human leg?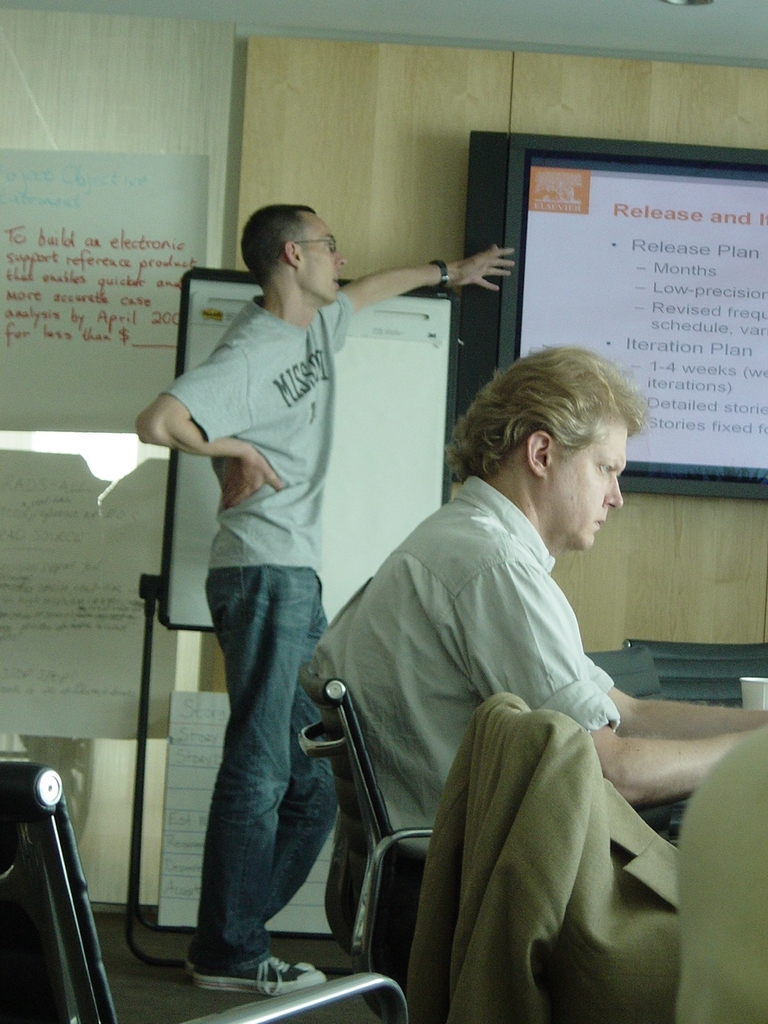
{"left": 206, "top": 563, "right": 326, "bottom": 998}
